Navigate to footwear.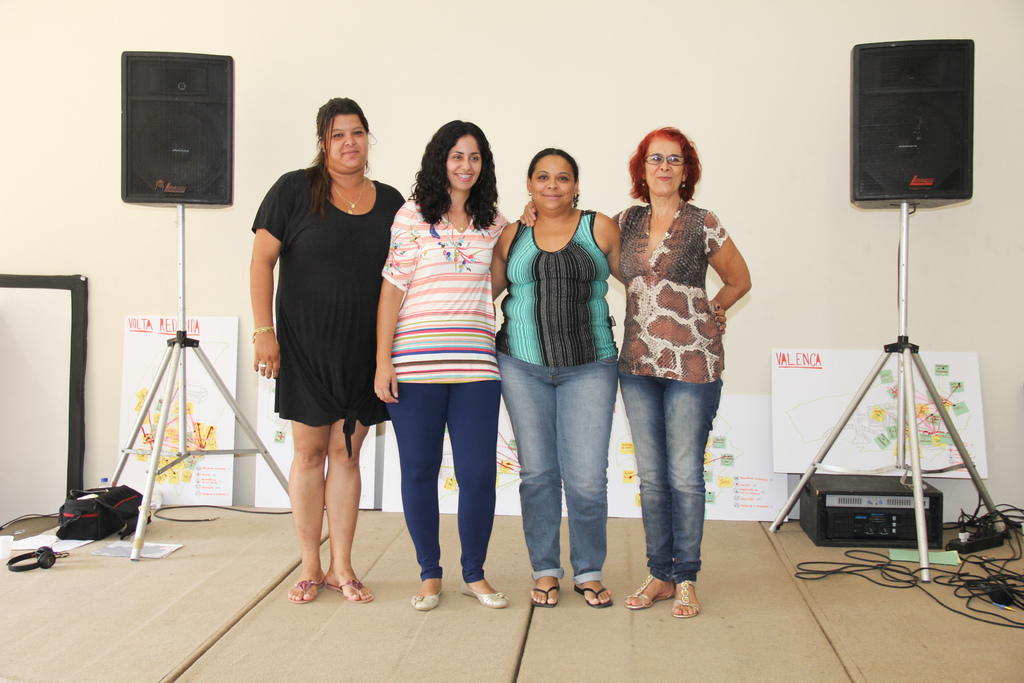
Navigation target: [left=623, top=573, right=675, bottom=611].
